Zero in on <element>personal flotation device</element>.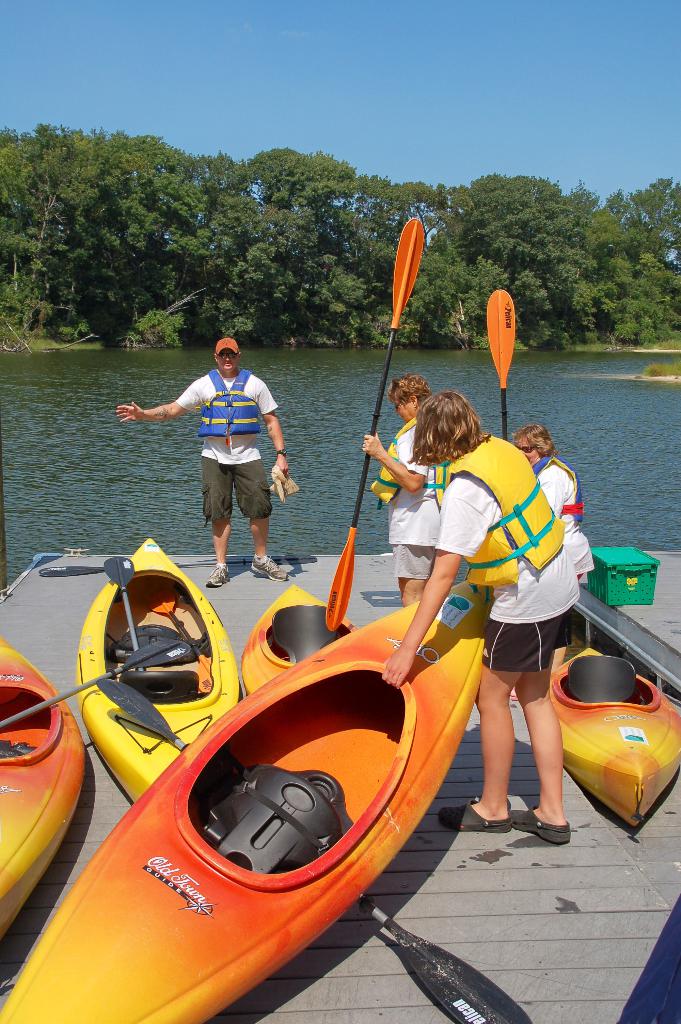
Zeroed in: box(368, 413, 457, 506).
